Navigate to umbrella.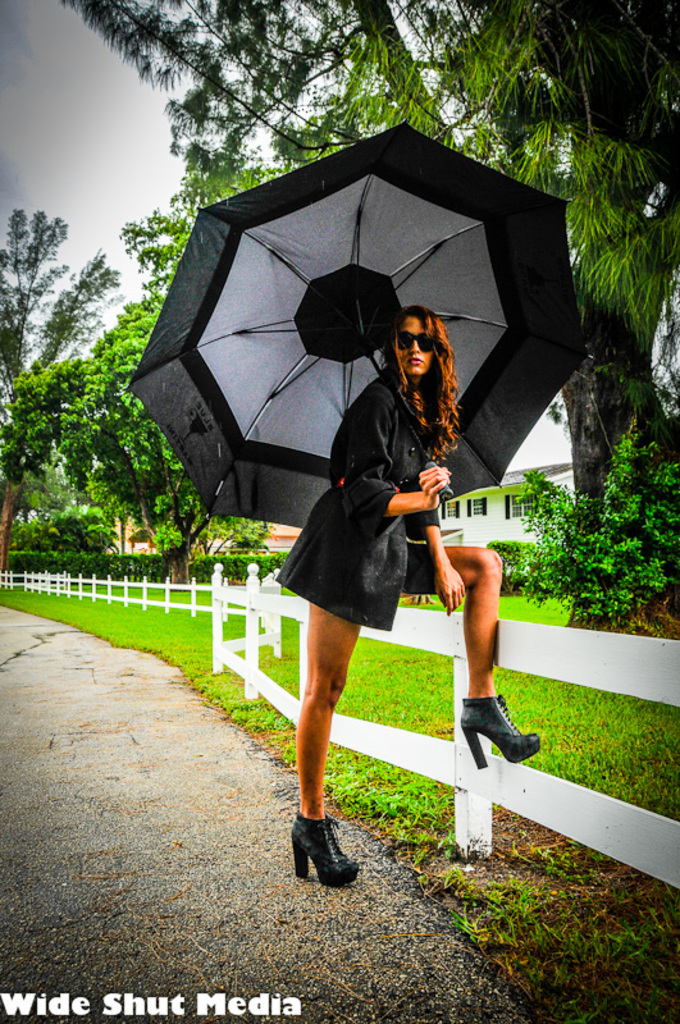
Navigation target: region(113, 122, 589, 530).
